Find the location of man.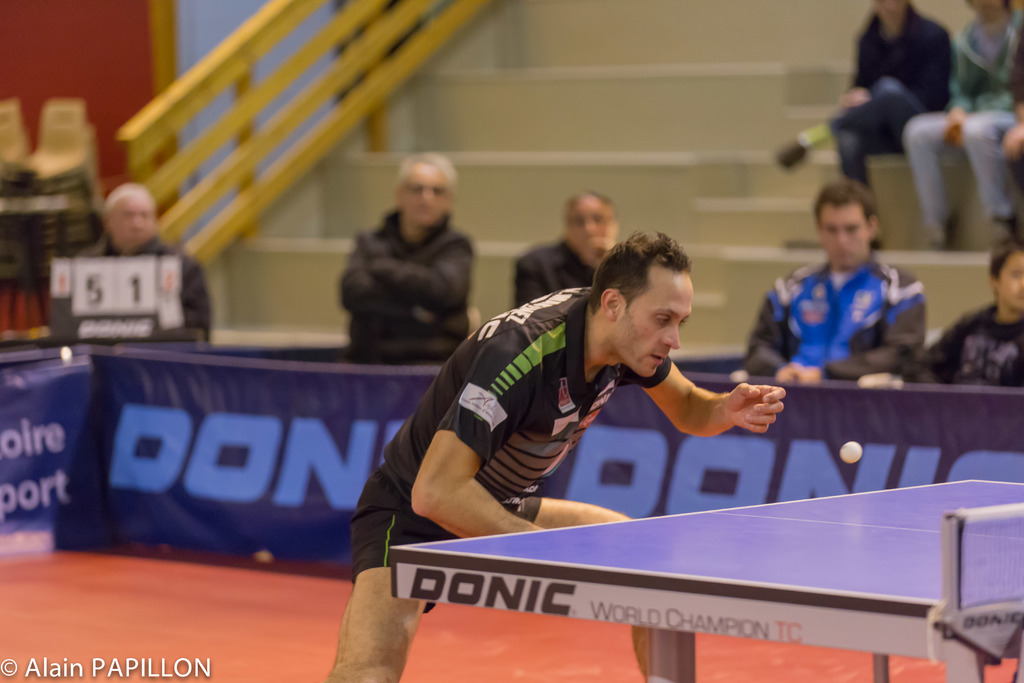
Location: (321,229,791,682).
